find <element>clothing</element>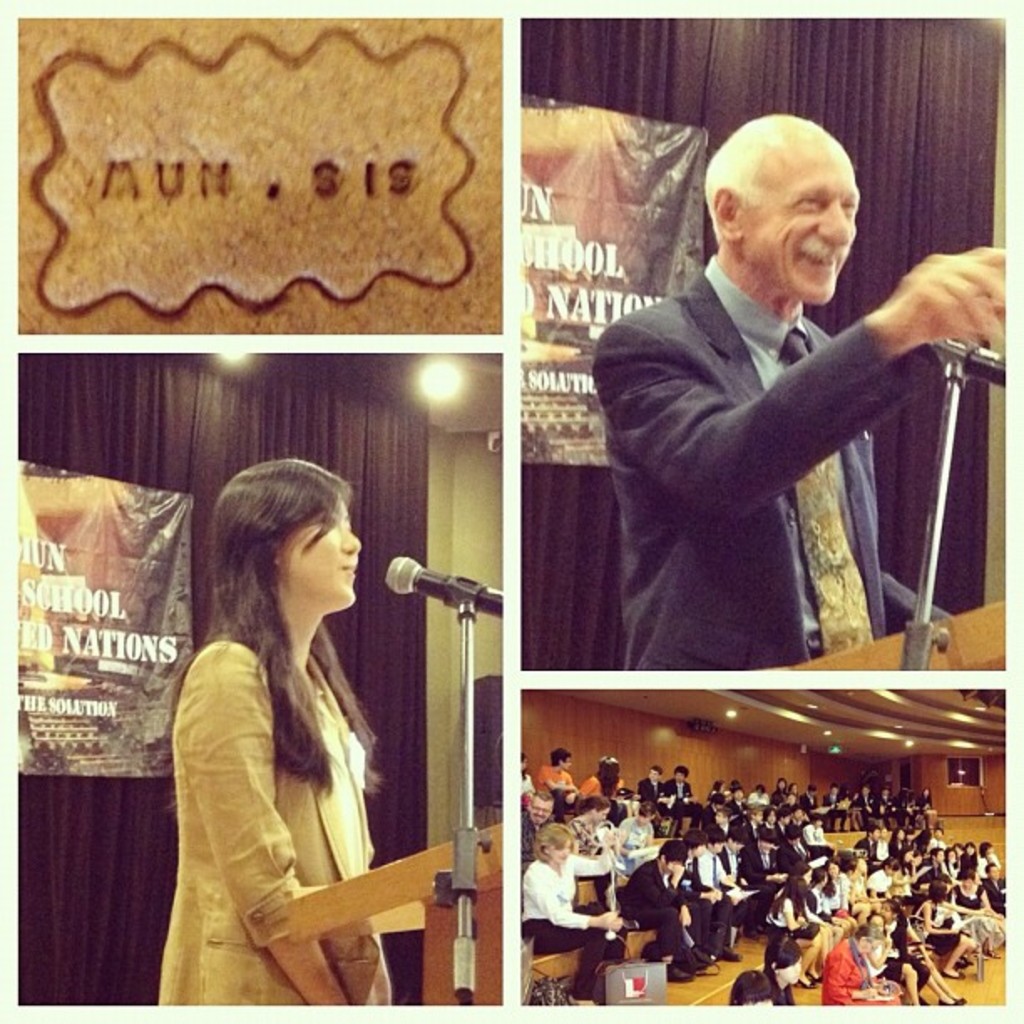
750:793:771:801
